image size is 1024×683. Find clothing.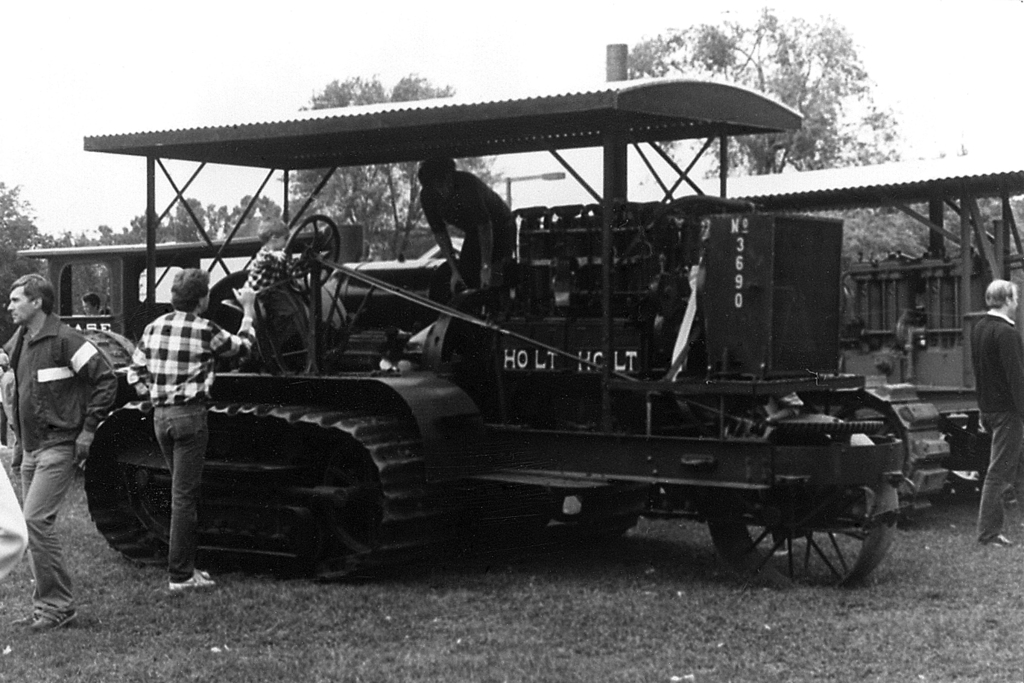
Rect(416, 164, 518, 296).
